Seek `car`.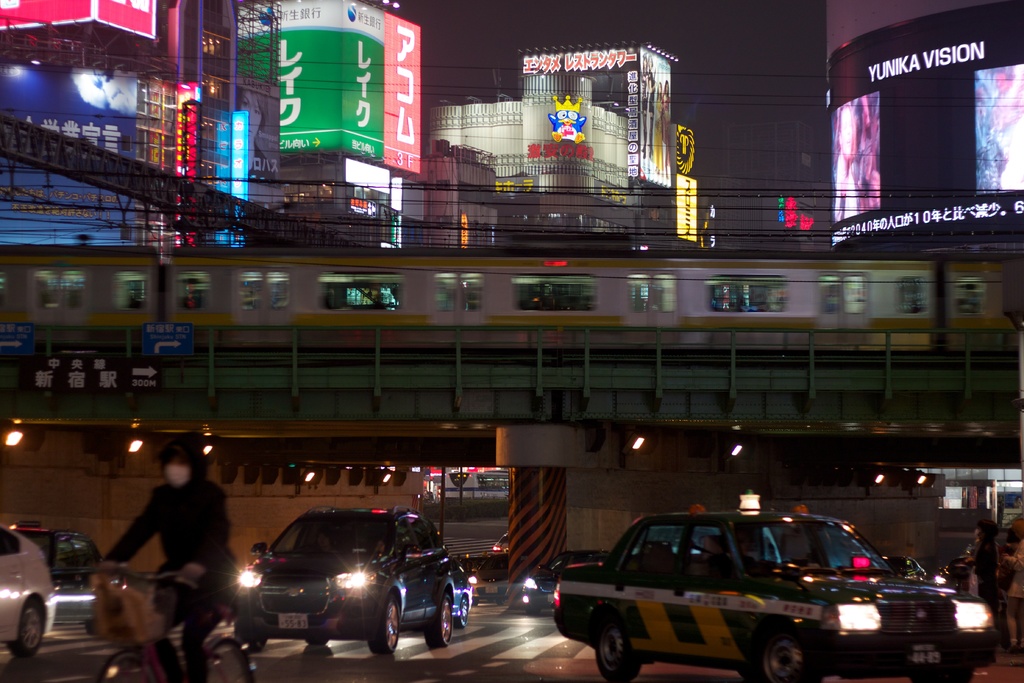
BBox(451, 557, 471, 630).
